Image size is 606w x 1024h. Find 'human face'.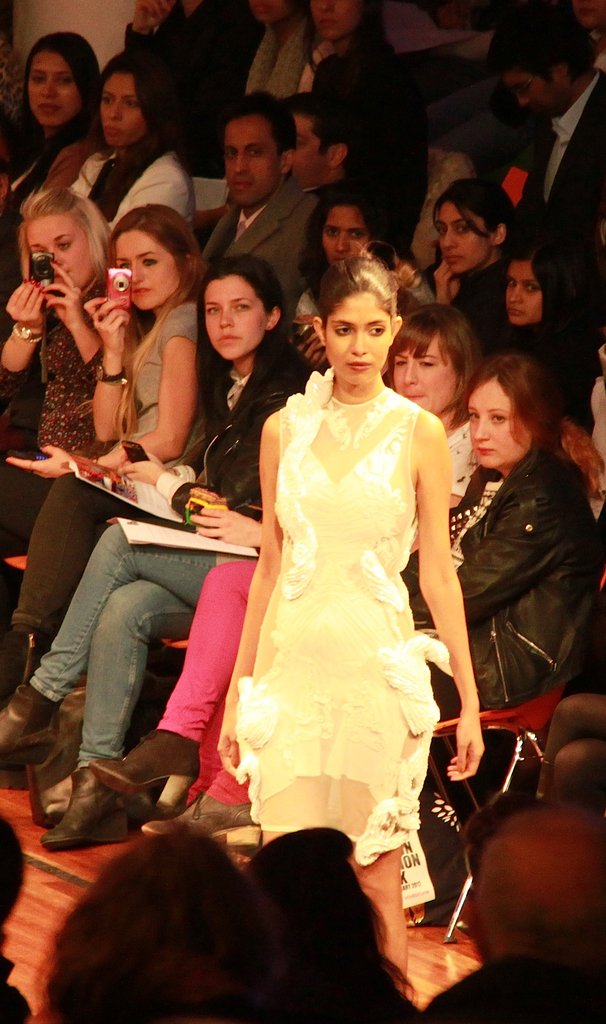
<bbox>250, 0, 285, 25</bbox>.
